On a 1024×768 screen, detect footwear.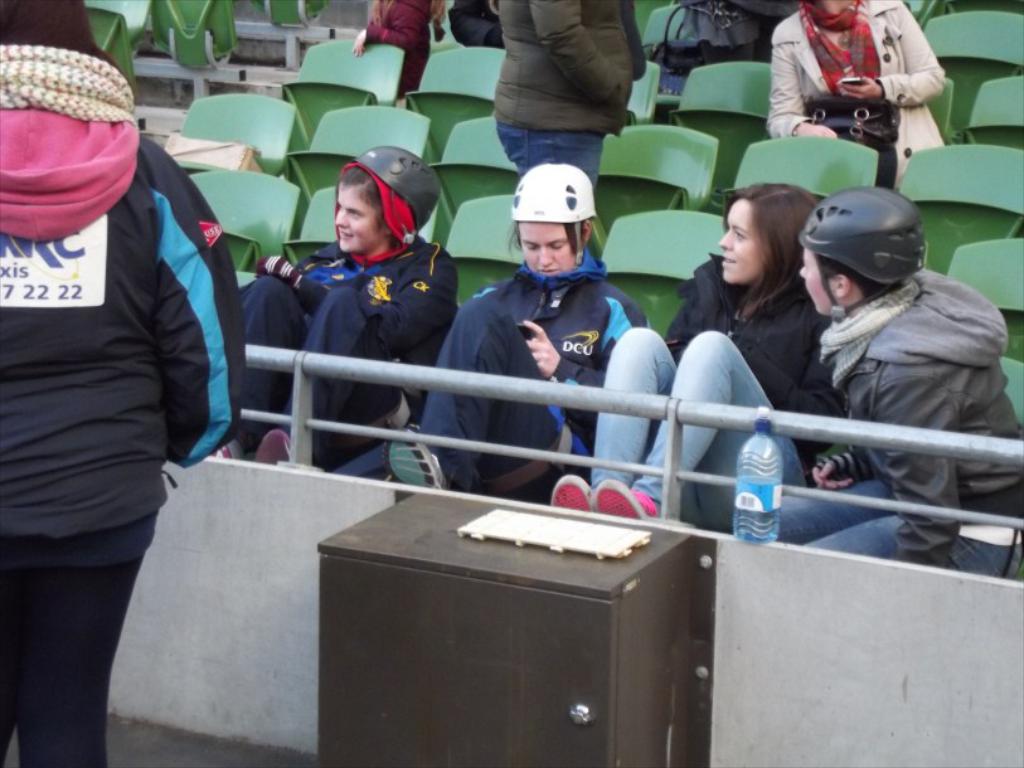
547,472,594,509.
